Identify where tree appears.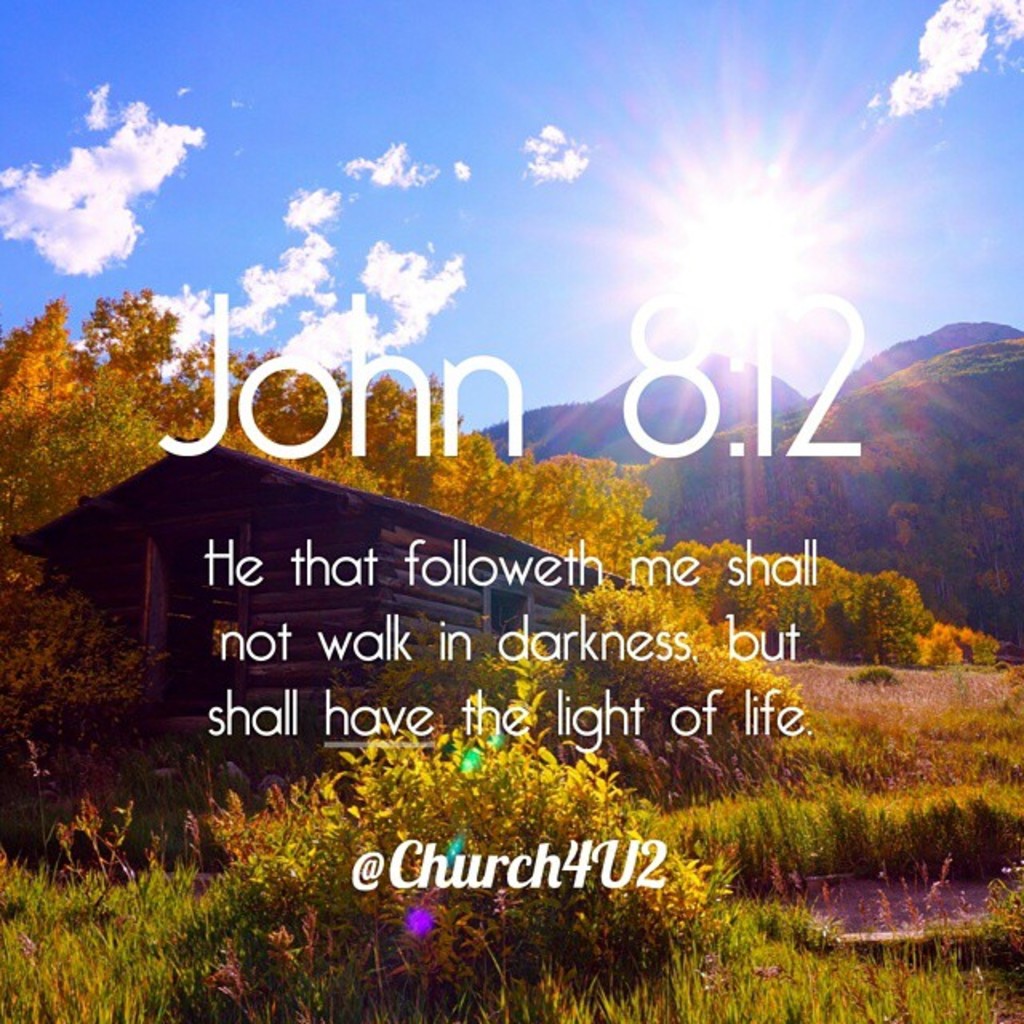
Appears at crop(0, 291, 677, 594).
